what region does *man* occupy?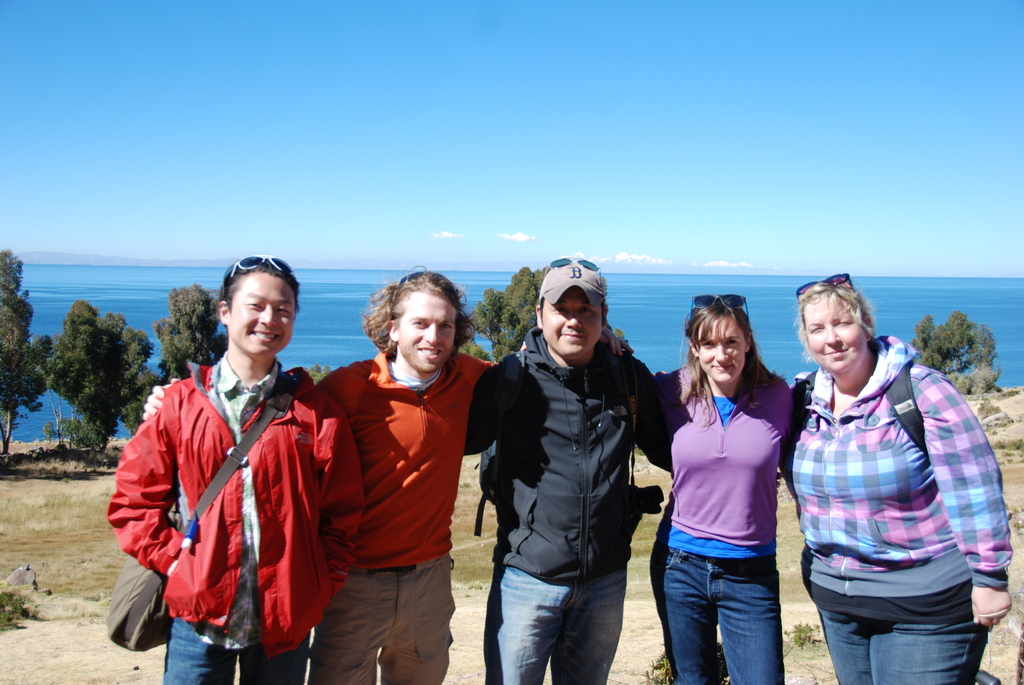
box(141, 265, 495, 684).
